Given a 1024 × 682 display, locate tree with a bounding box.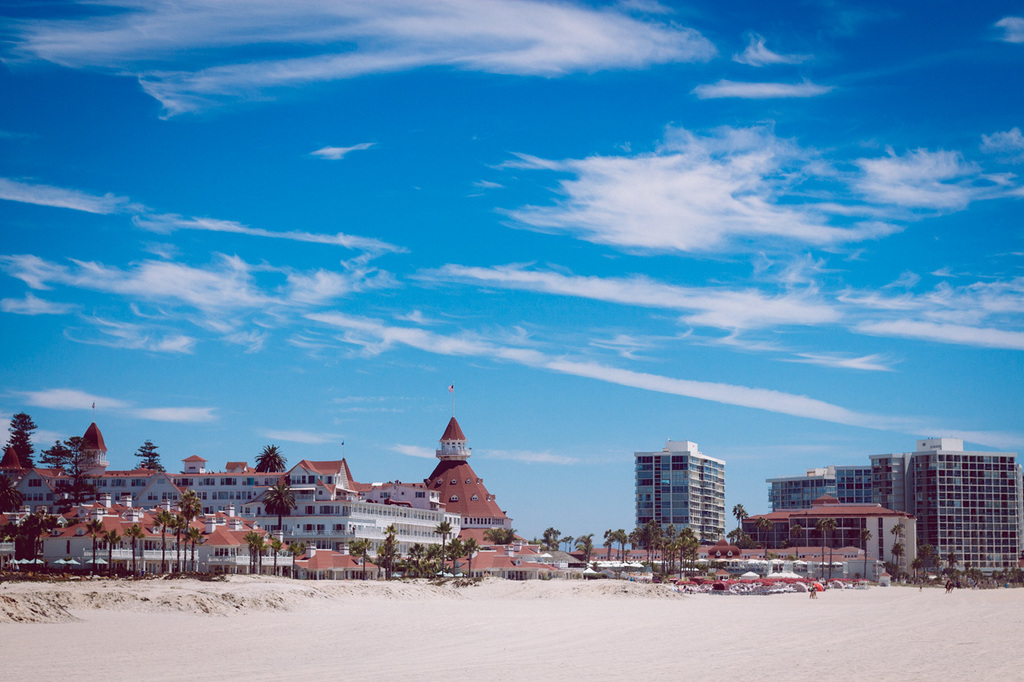
Located: (129,433,174,480).
